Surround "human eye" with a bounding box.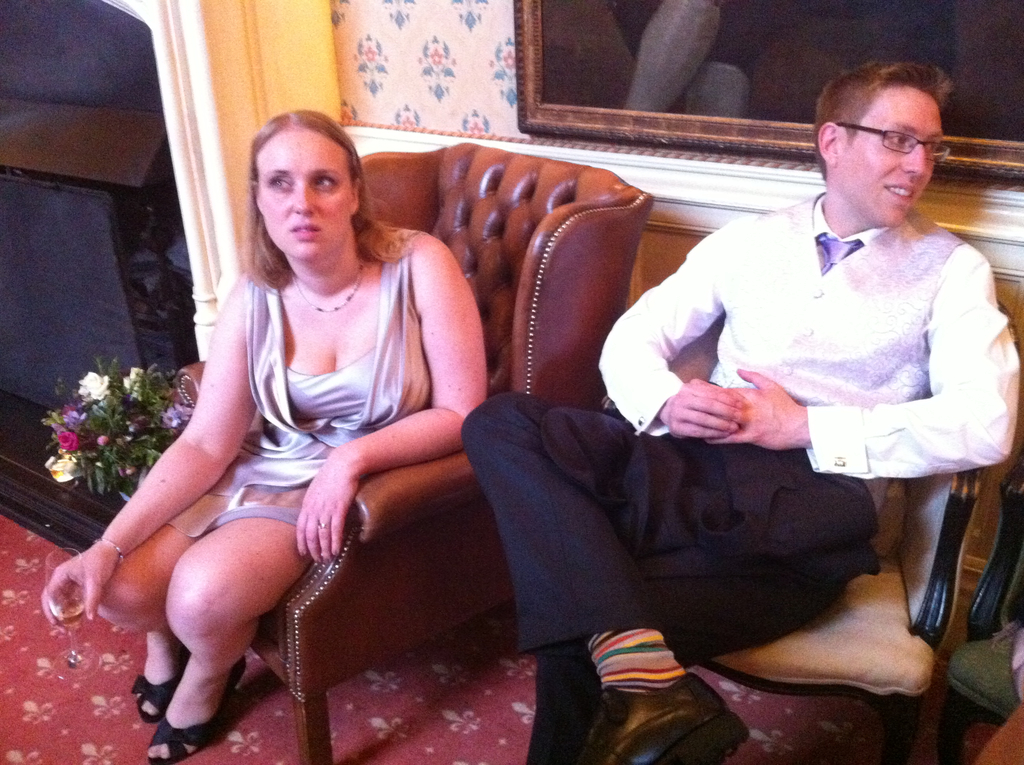
left=312, top=170, right=333, bottom=193.
